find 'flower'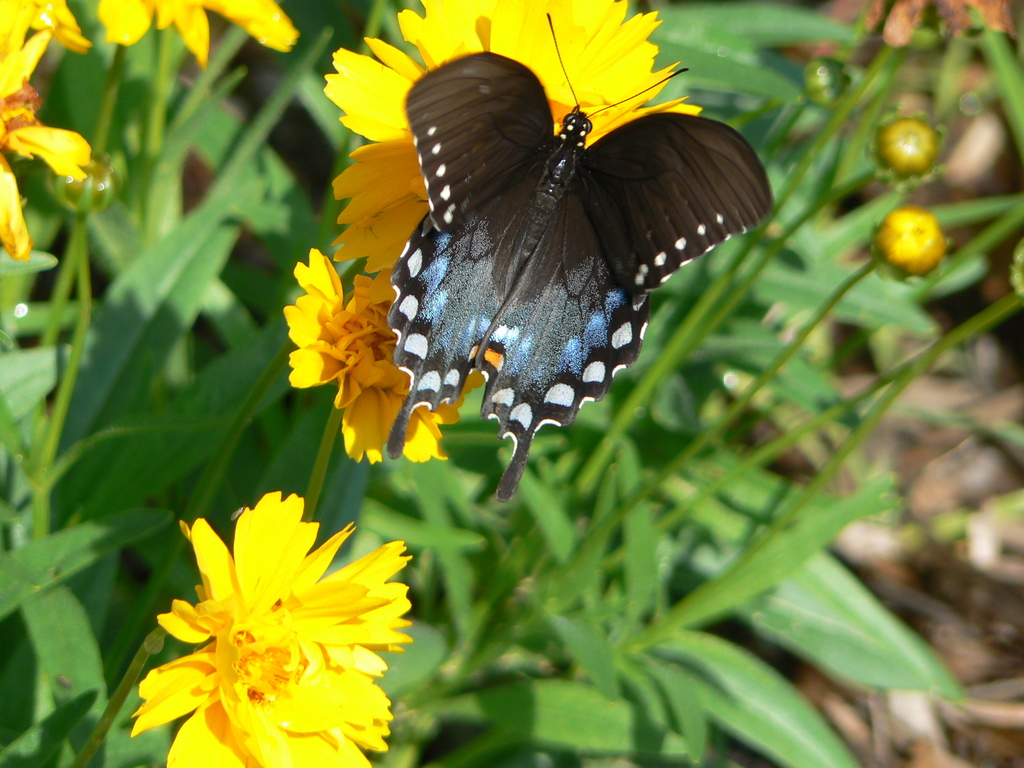
locate(131, 486, 400, 762)
